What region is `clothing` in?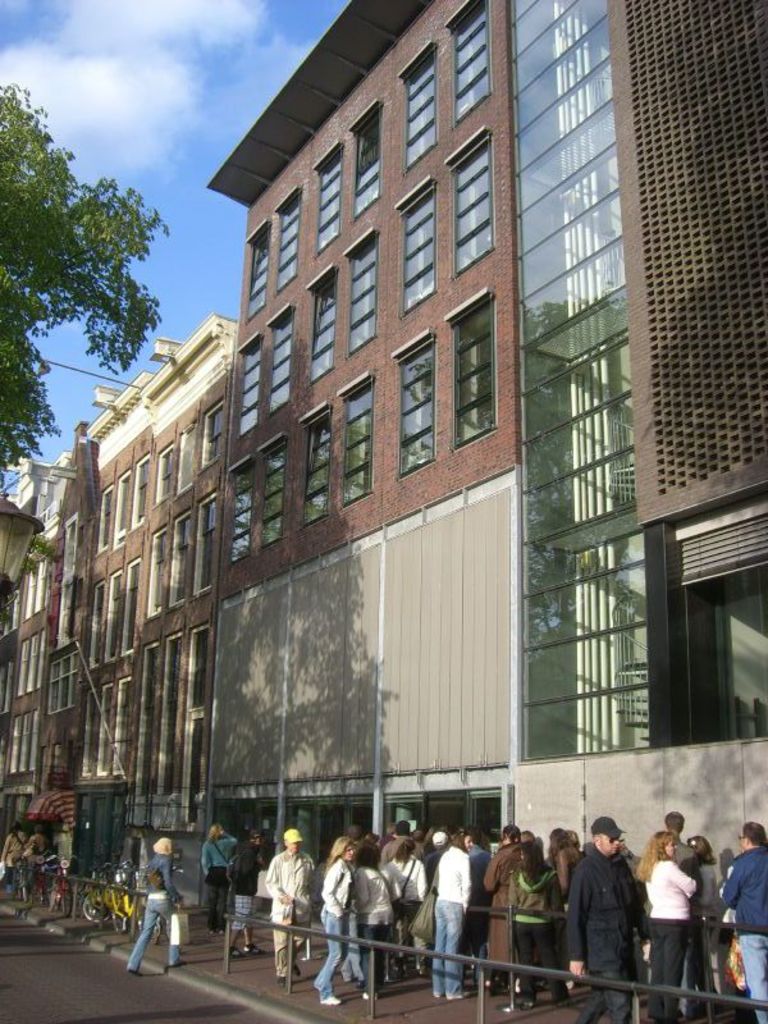
region(23, 828, 52, 896).
